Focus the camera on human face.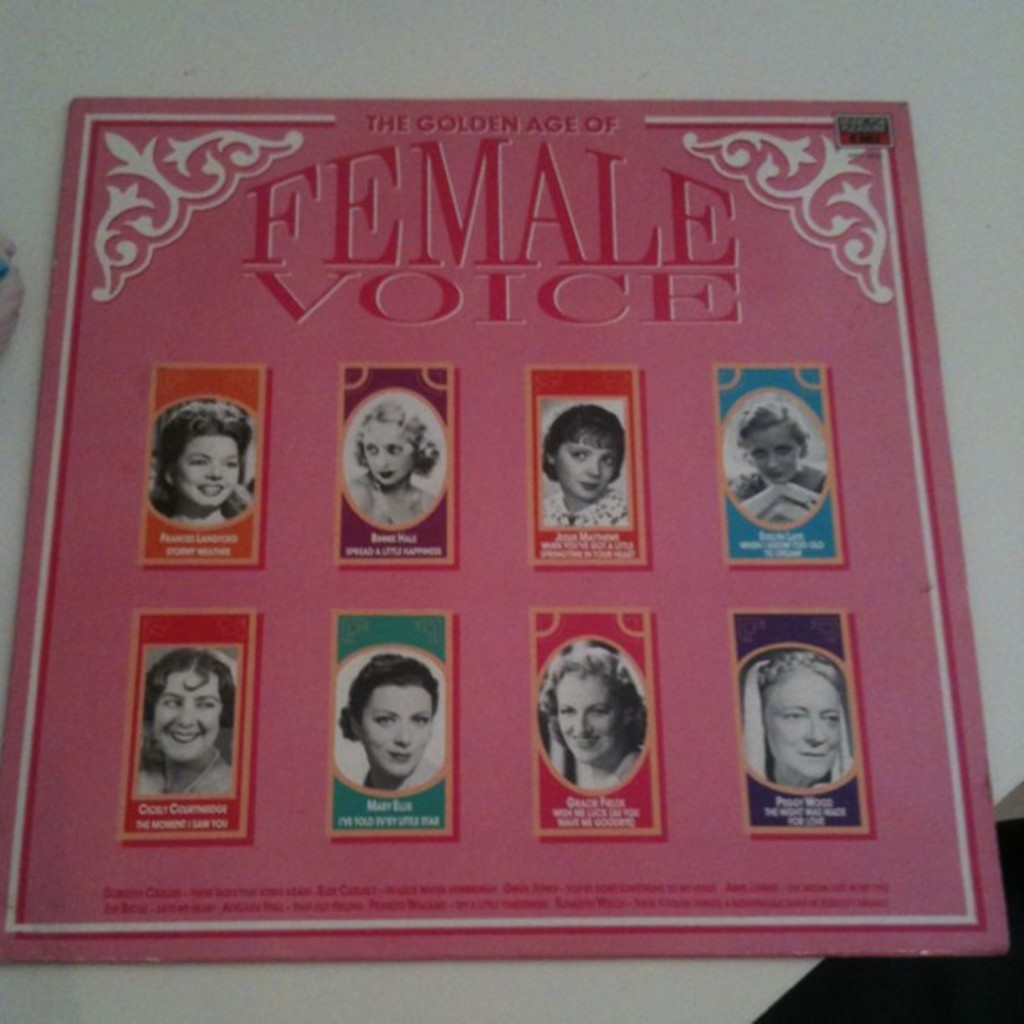
Focus region: <bbox>556, 435, 614, 495</bbox>.
